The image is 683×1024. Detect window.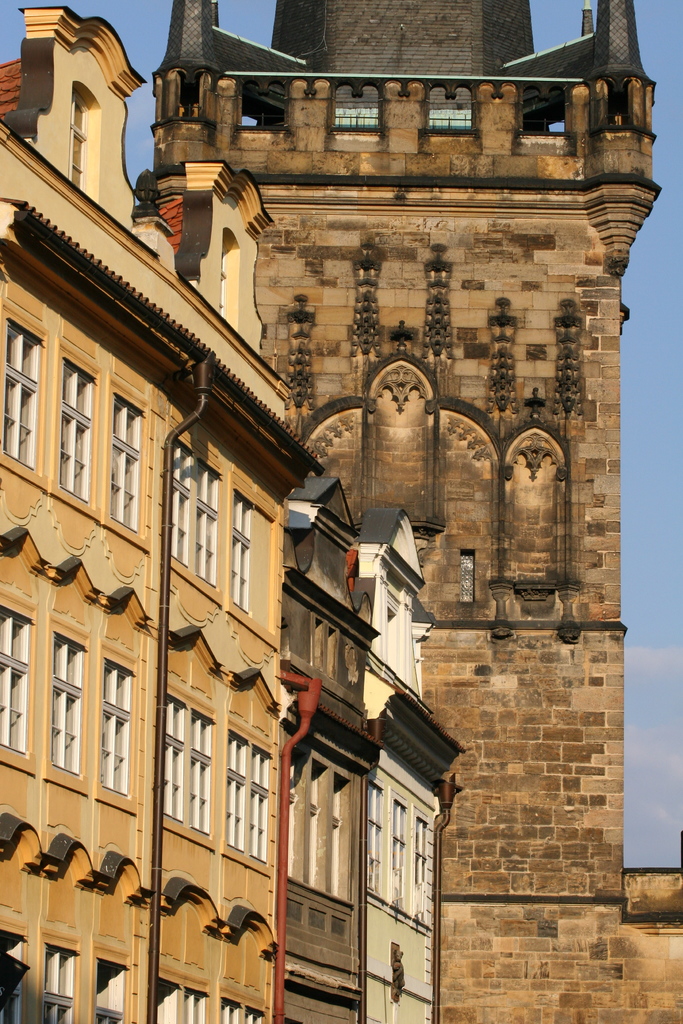
Detection: [x1=415, y1=817, x2=429, y2=920].
